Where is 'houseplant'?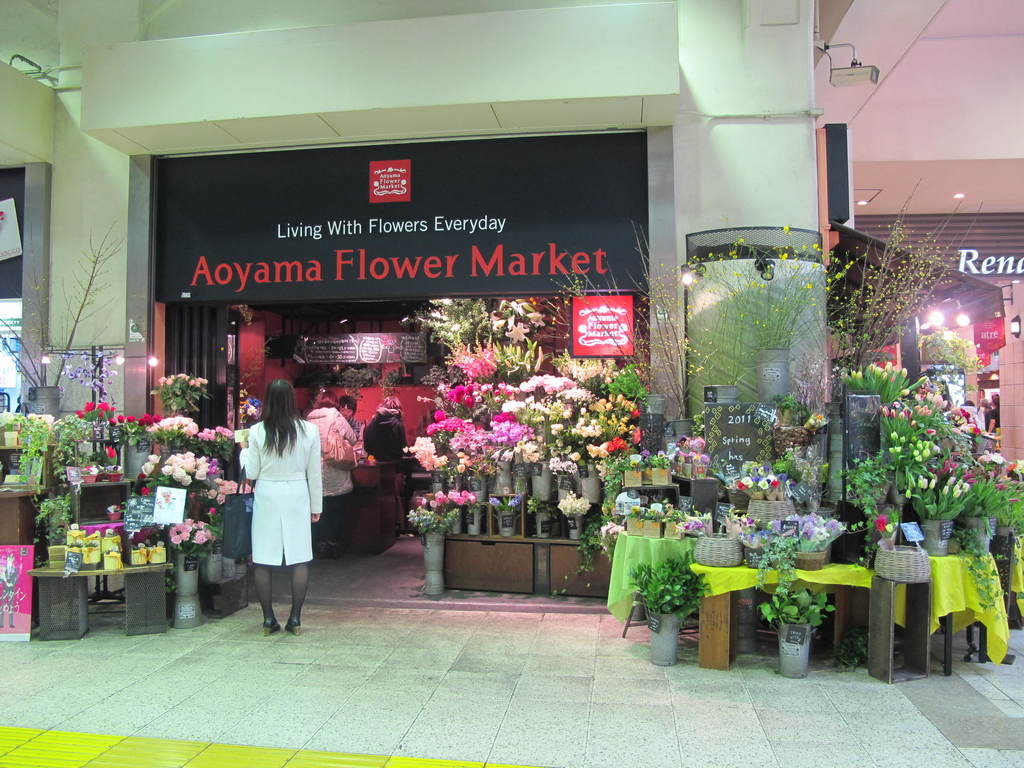
bbox(151, 530, 159, 572).
